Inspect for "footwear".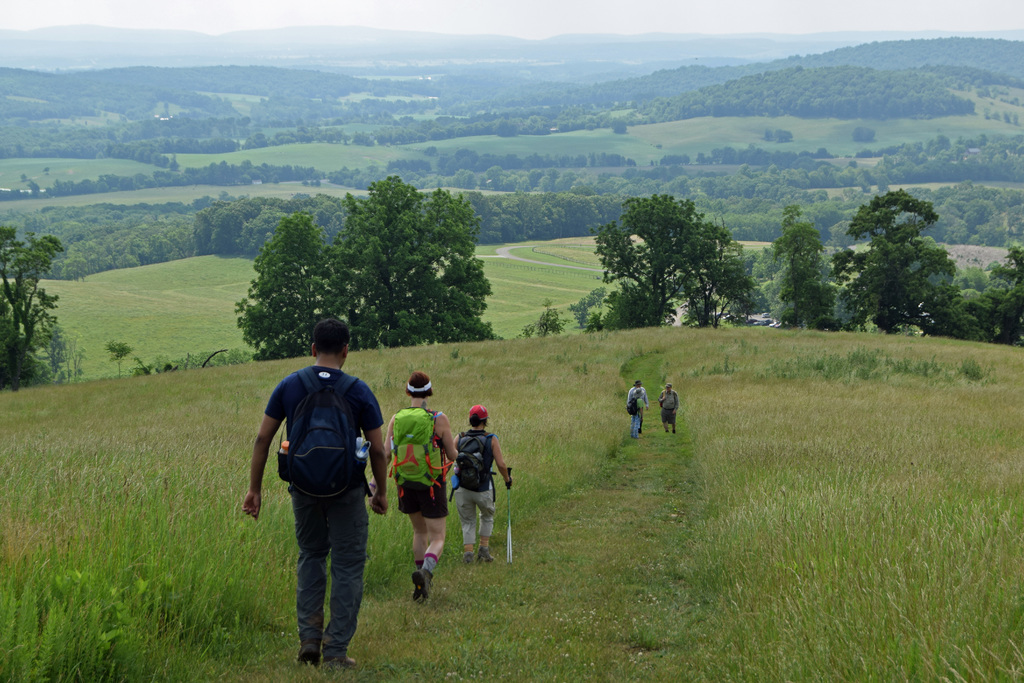
Inspection: bbox=[476, 545, 496, 566].
